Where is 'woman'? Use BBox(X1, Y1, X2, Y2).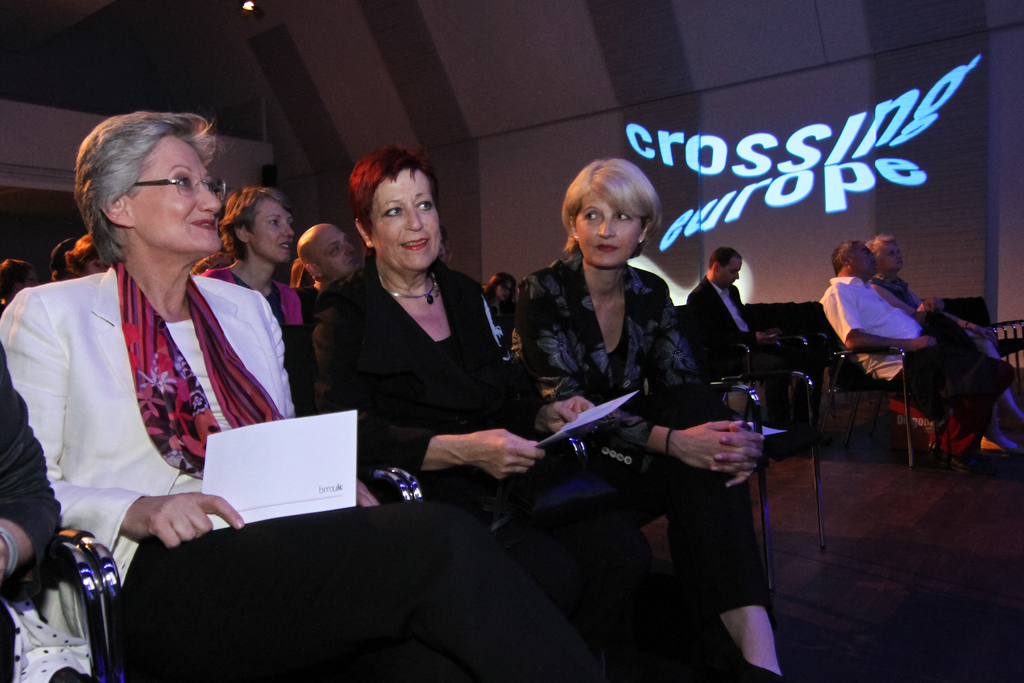
BBox(196, 182, 305, 384).
